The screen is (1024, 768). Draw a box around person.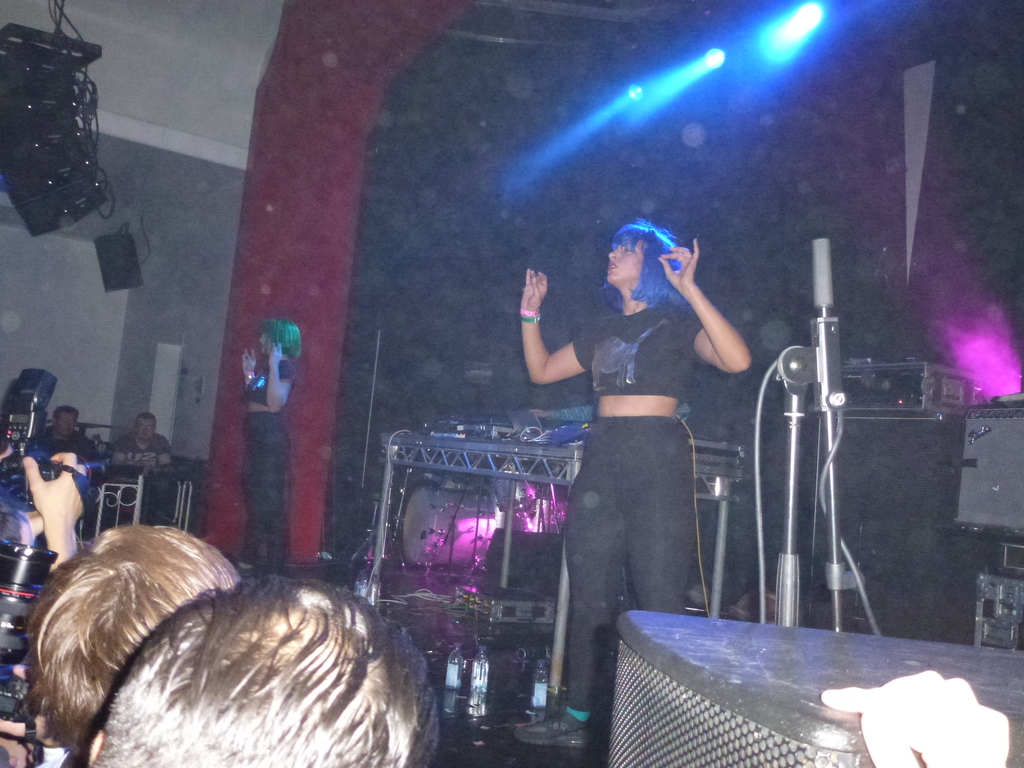
l=533, t=201, r=745, b=692.
